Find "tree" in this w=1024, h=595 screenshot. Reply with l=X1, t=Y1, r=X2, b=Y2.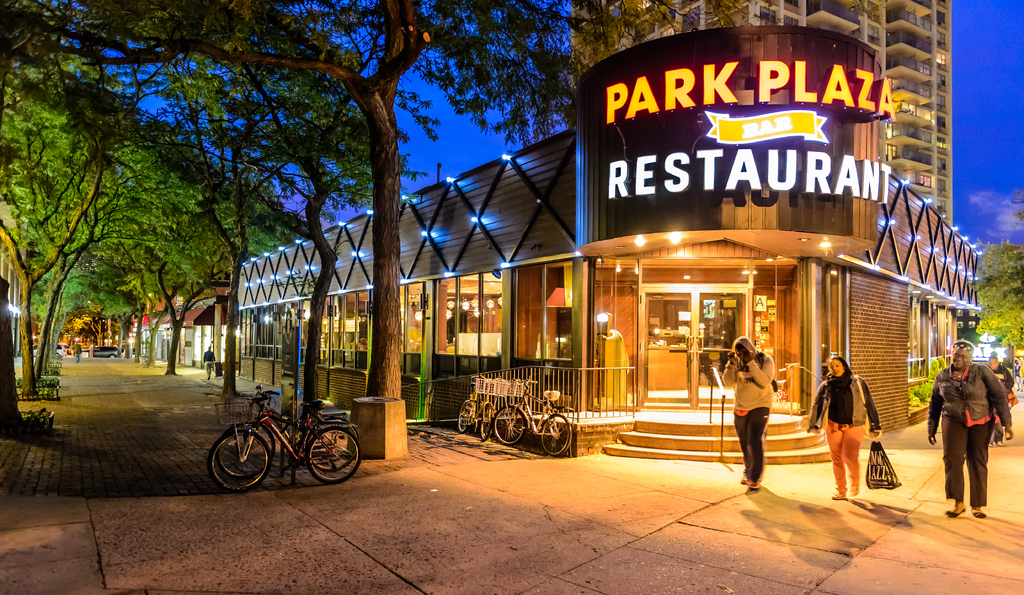
l=960, t=238, r=1023, b=356.
